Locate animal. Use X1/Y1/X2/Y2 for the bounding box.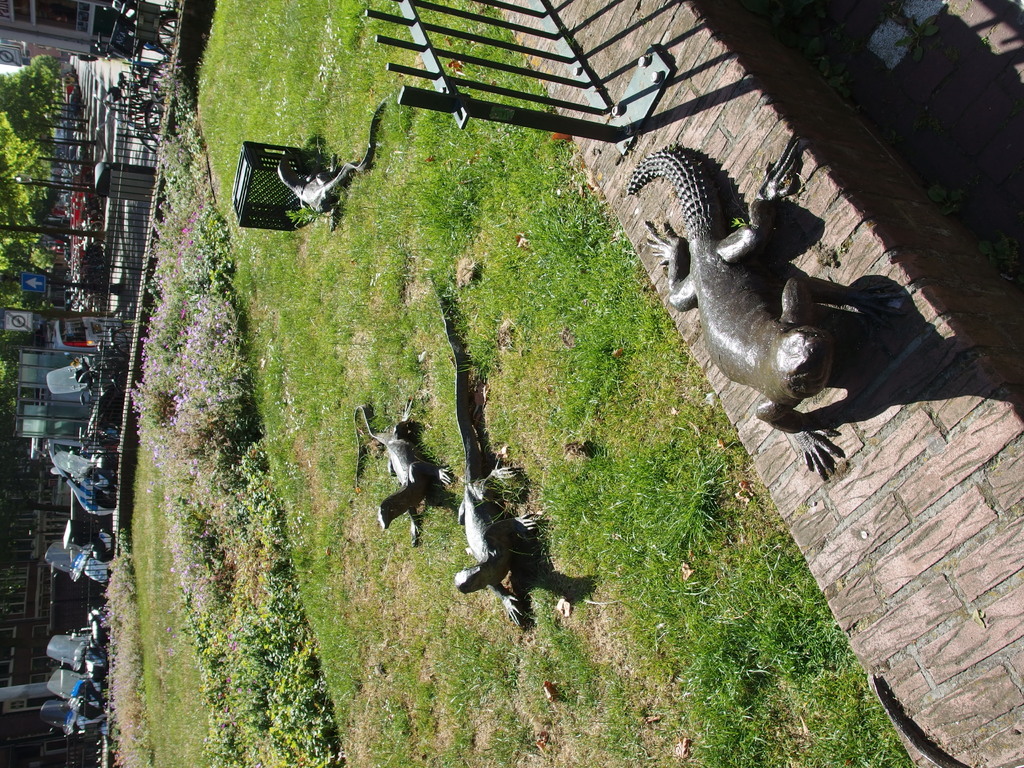
625/146/819/498.
